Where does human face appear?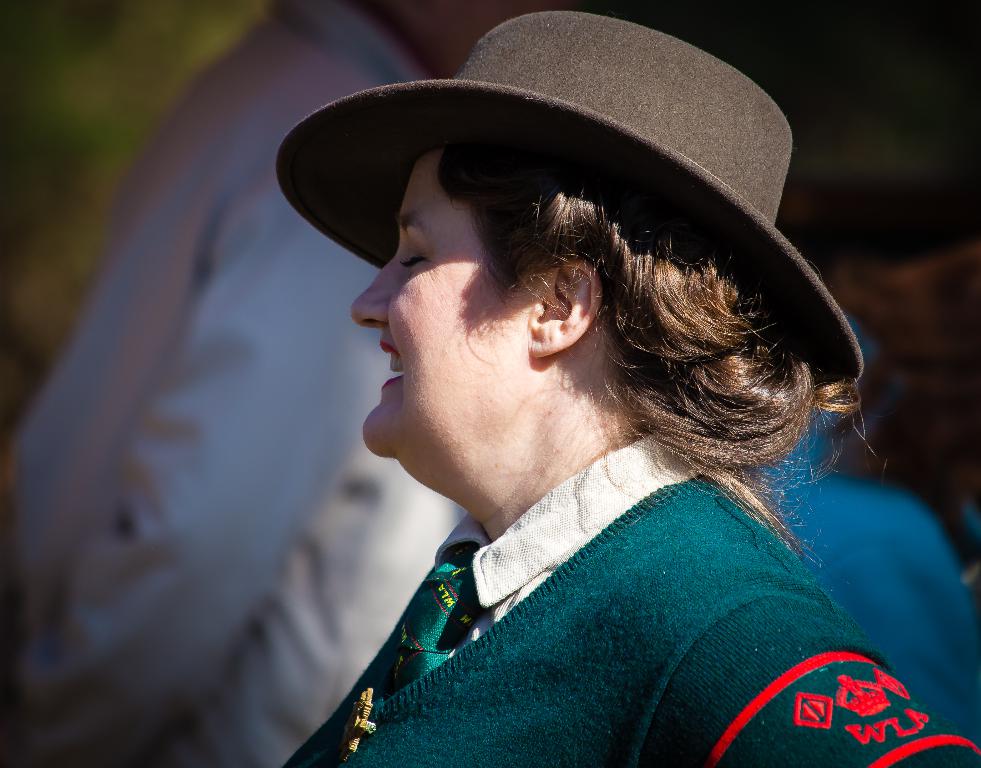
Appears at 348 155 530 456.
